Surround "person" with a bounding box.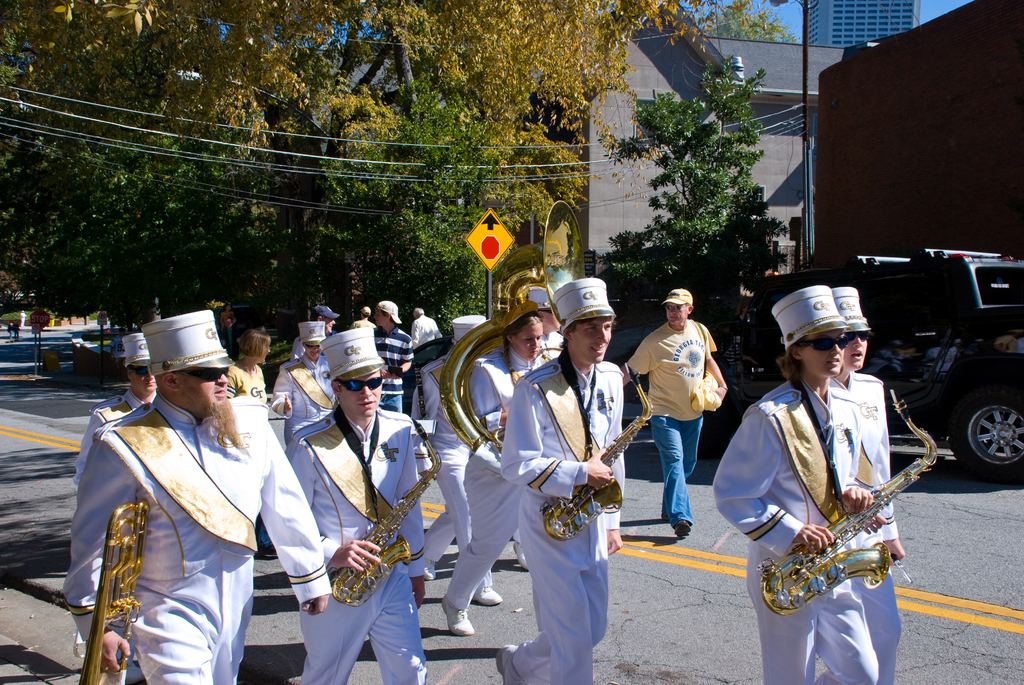
bbox=[283, 326, 433, 684].
